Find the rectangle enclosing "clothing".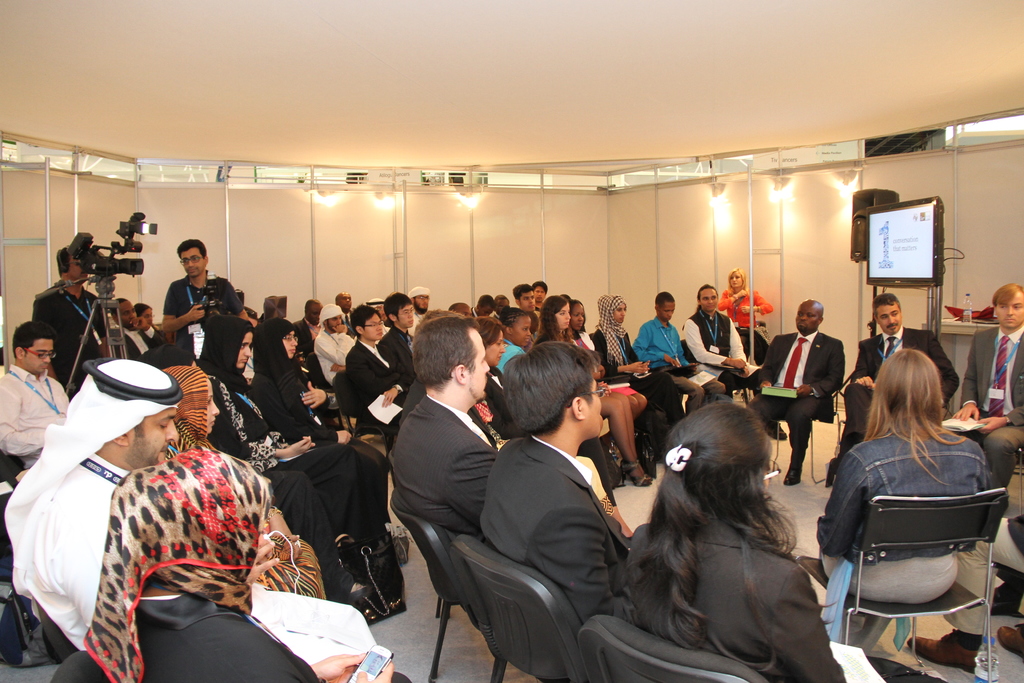
[0,357,379,656].
